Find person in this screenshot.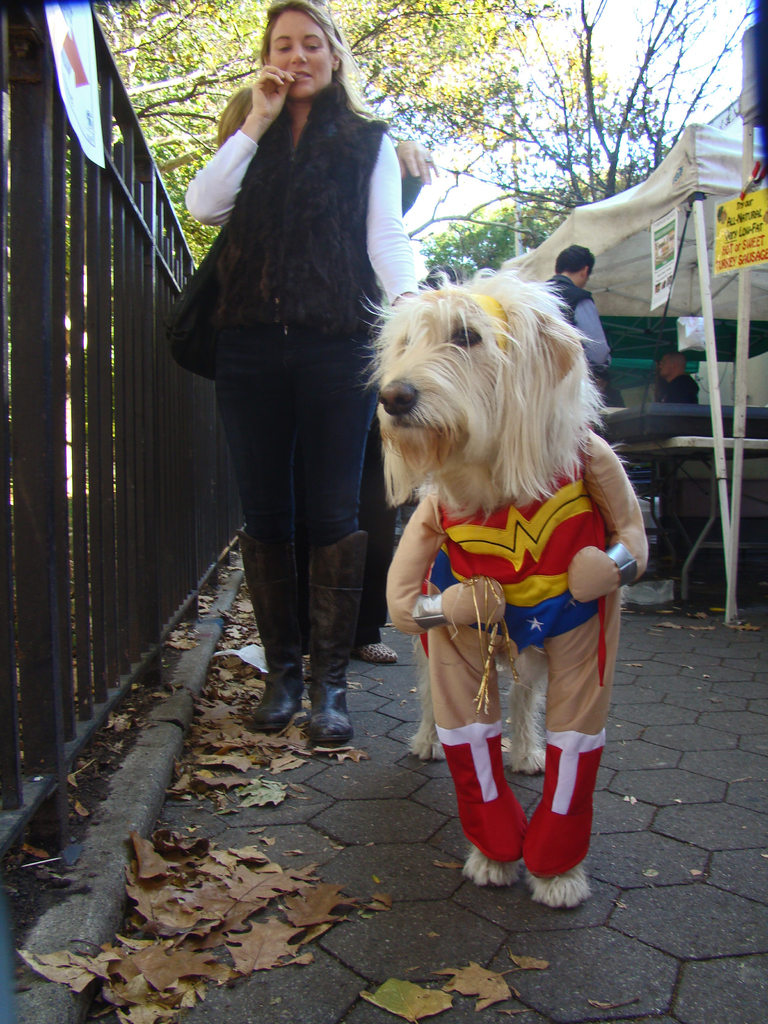
The bounding box for person is (x1=175, y1=0, x2=442, y2=714).
